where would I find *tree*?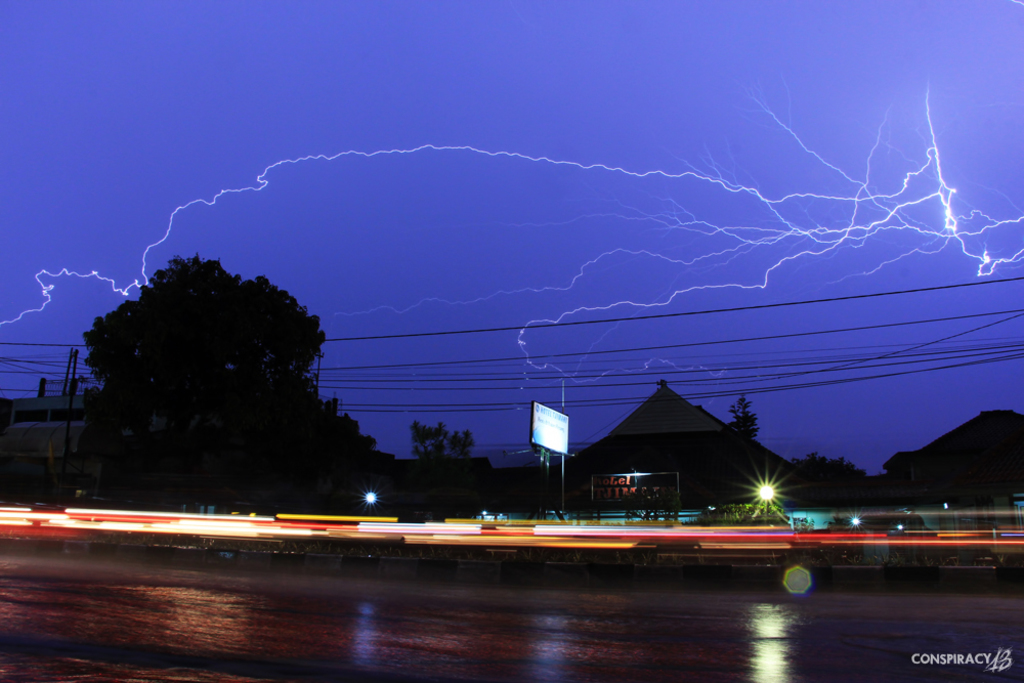
At region(79, 252, 402, 511).
